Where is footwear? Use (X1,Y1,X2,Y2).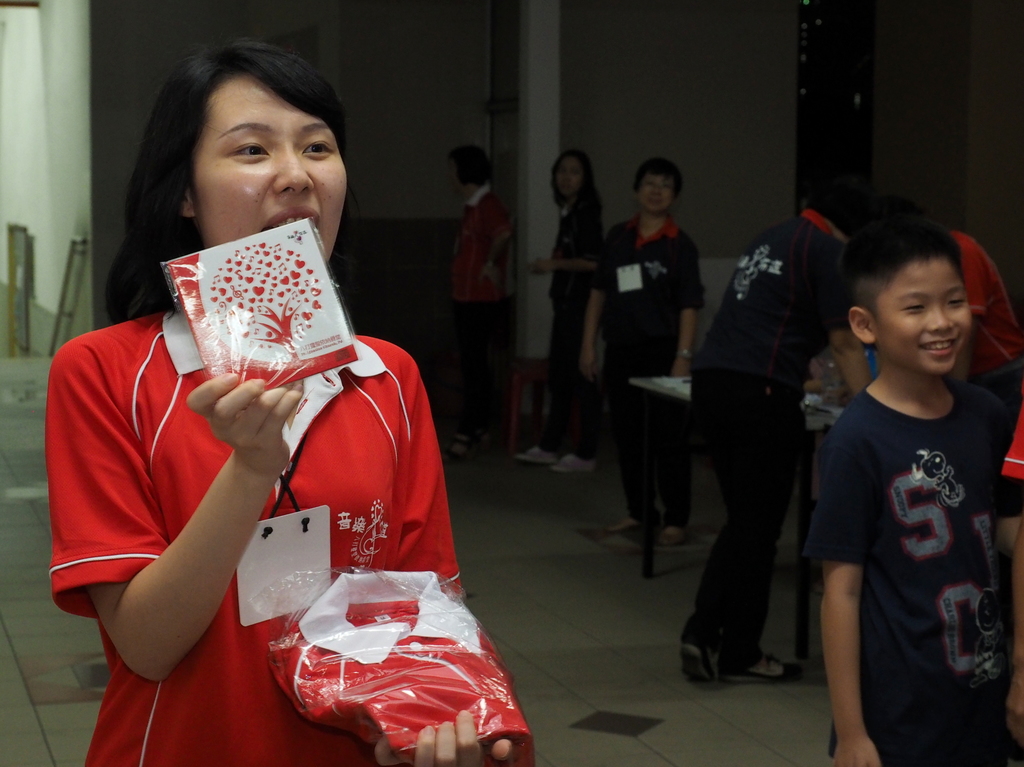
(659,526,687,546).
